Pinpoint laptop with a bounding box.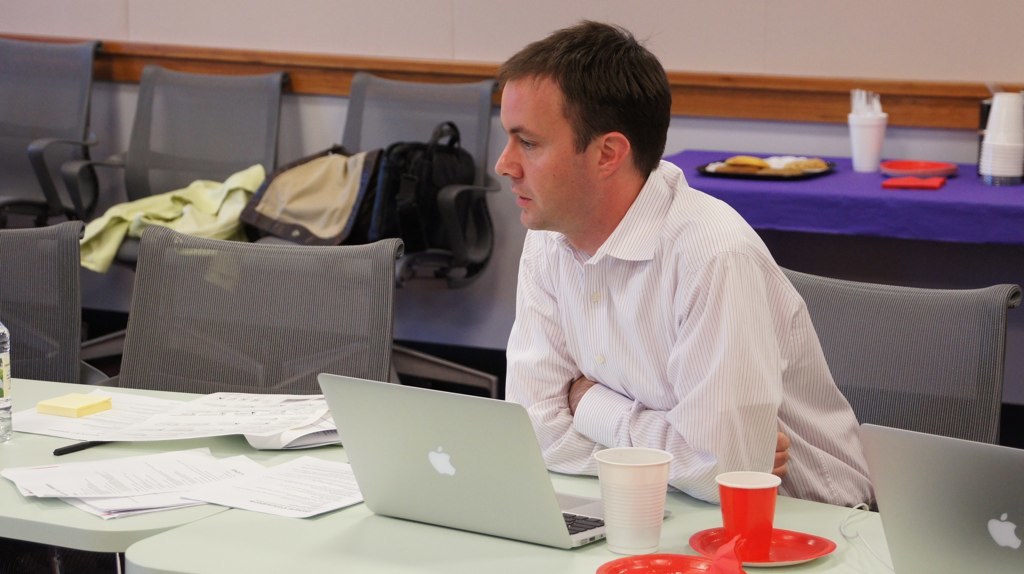
box(328, 376, 577, 541).
